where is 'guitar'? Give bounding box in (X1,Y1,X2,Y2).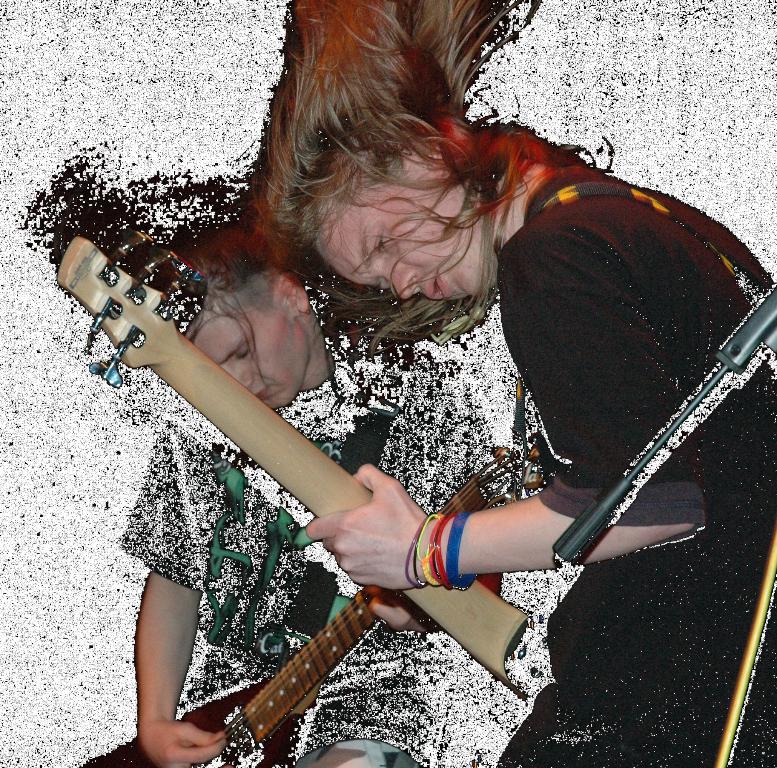
(144,403,553,767).
